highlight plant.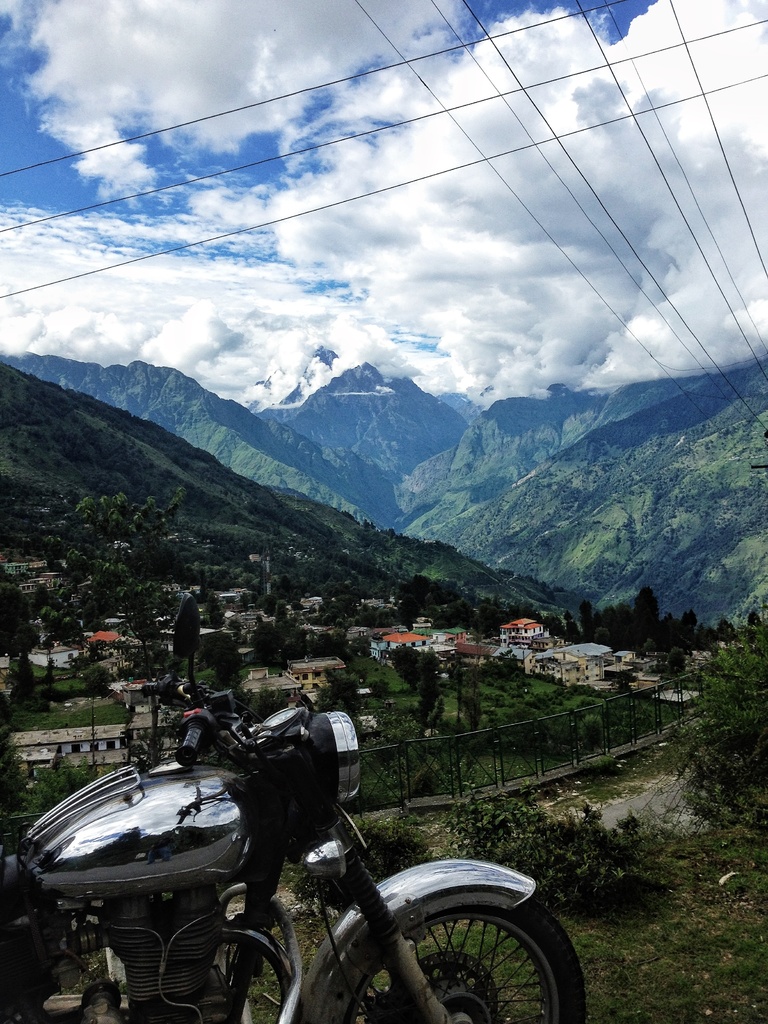
Highlighted region: bbox(606, 719, 630, 742).
